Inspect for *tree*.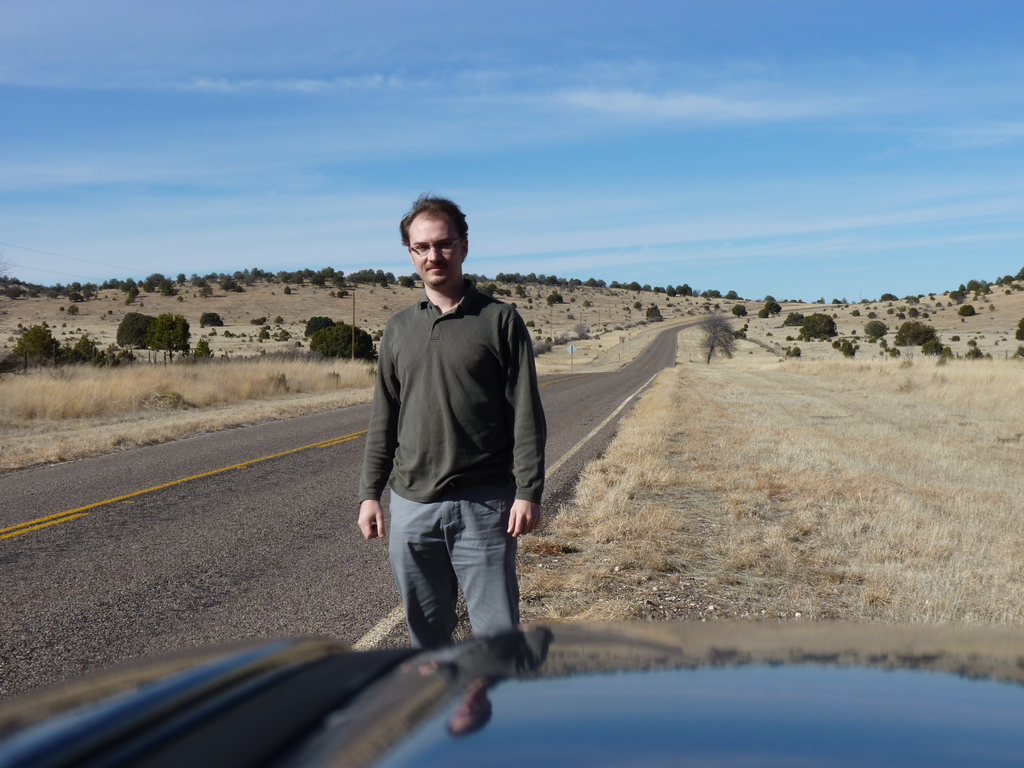
Inspection: locate(526, 317, 535, 329).
